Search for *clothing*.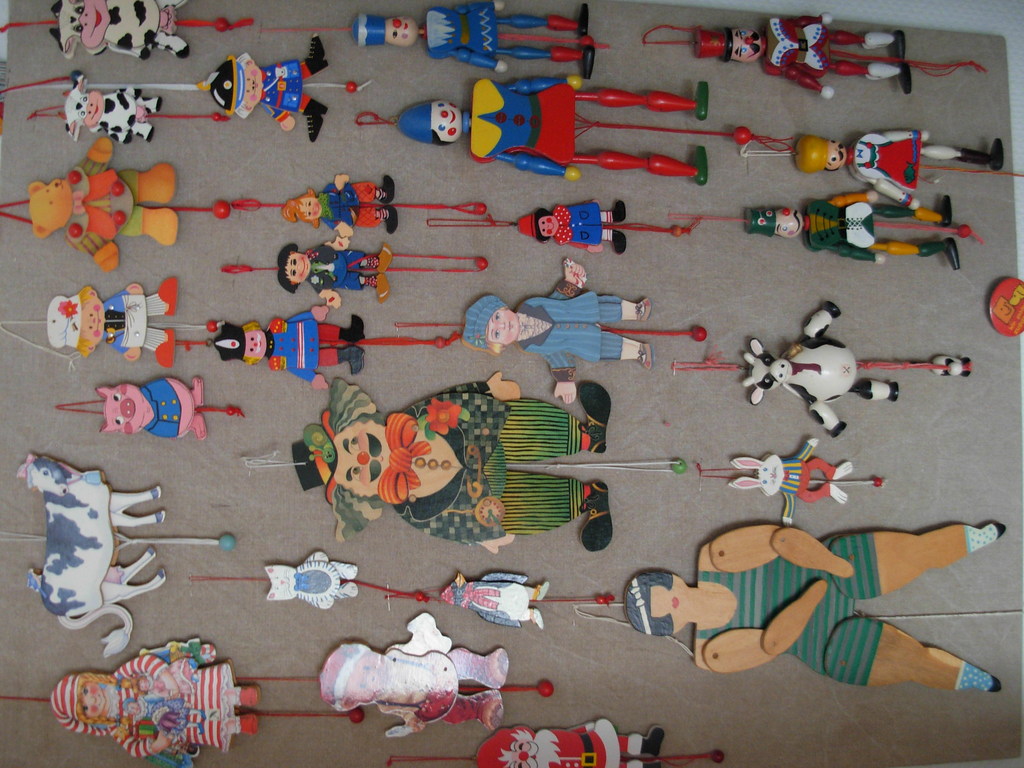
Found at box(555, 198, 605, 245).
